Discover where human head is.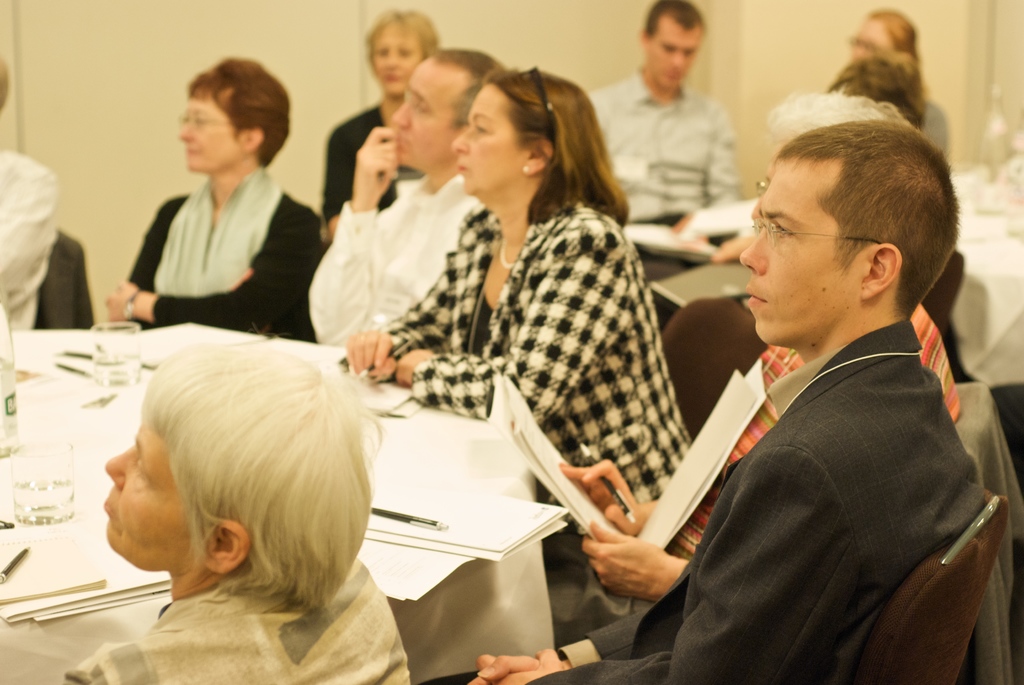
Discovered at 641,0,703,92.
